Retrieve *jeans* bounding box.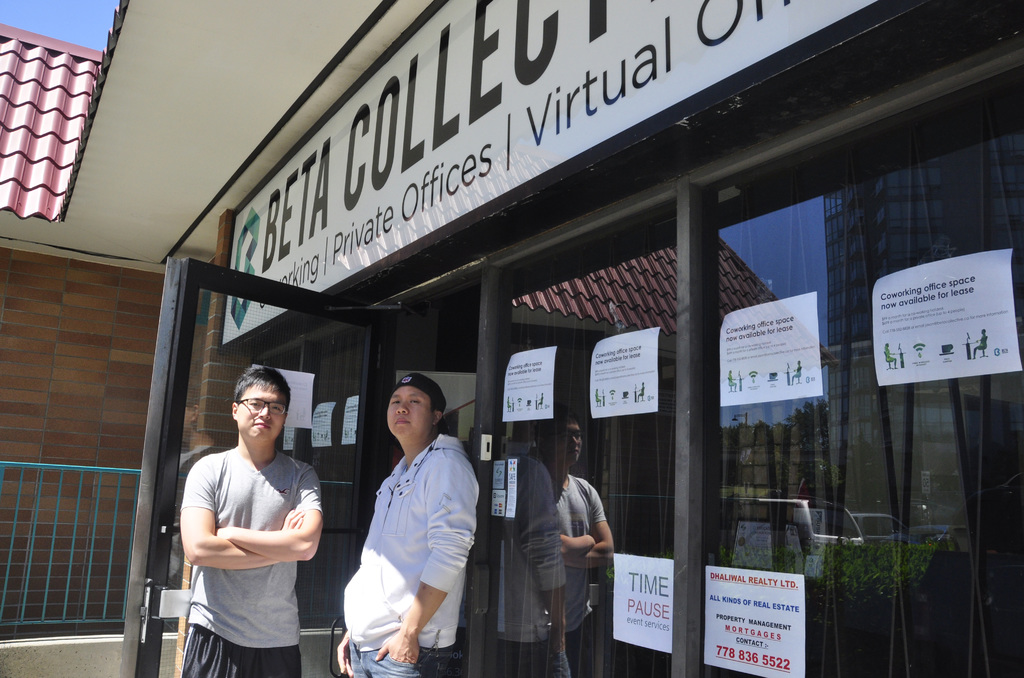
Bounding box: bbox=[349, 630, 449, 677].
